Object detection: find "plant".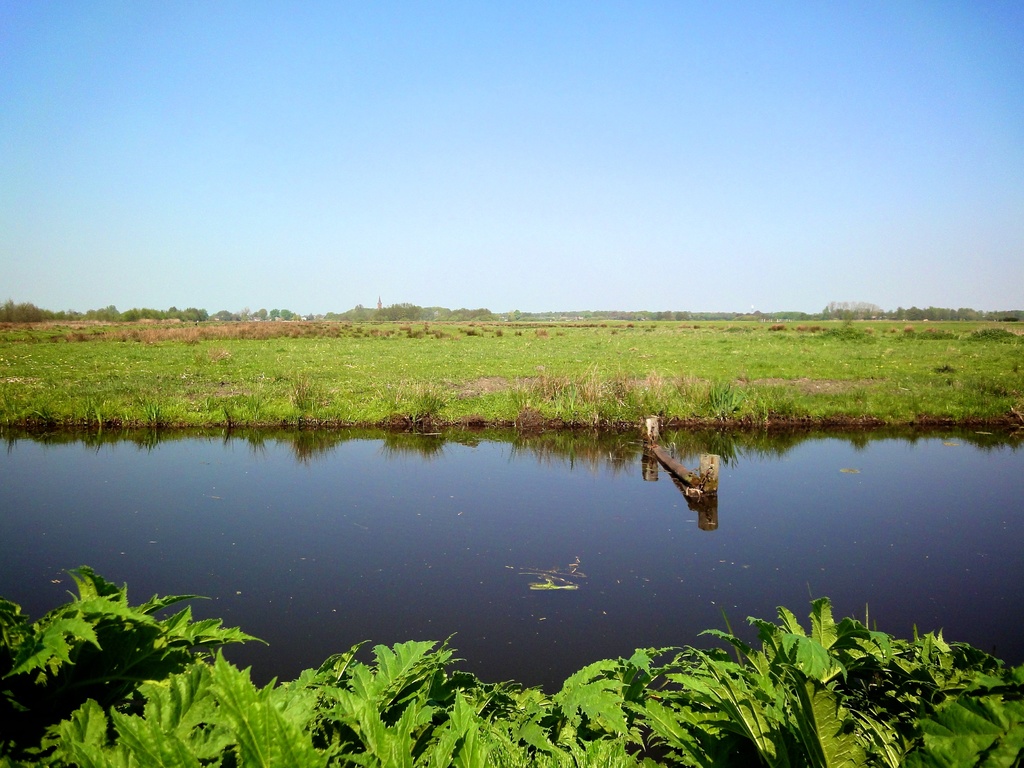
x1=915, y1=325, x2=964, y2=341.
